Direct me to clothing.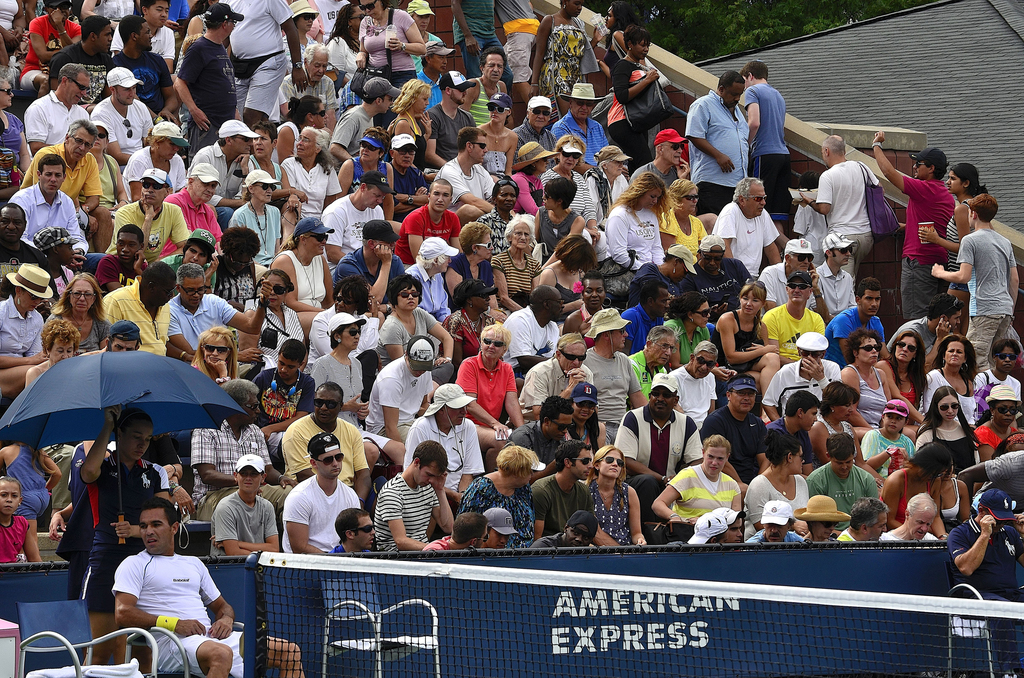
Direction: Rect(814, 157, 874, 271).
